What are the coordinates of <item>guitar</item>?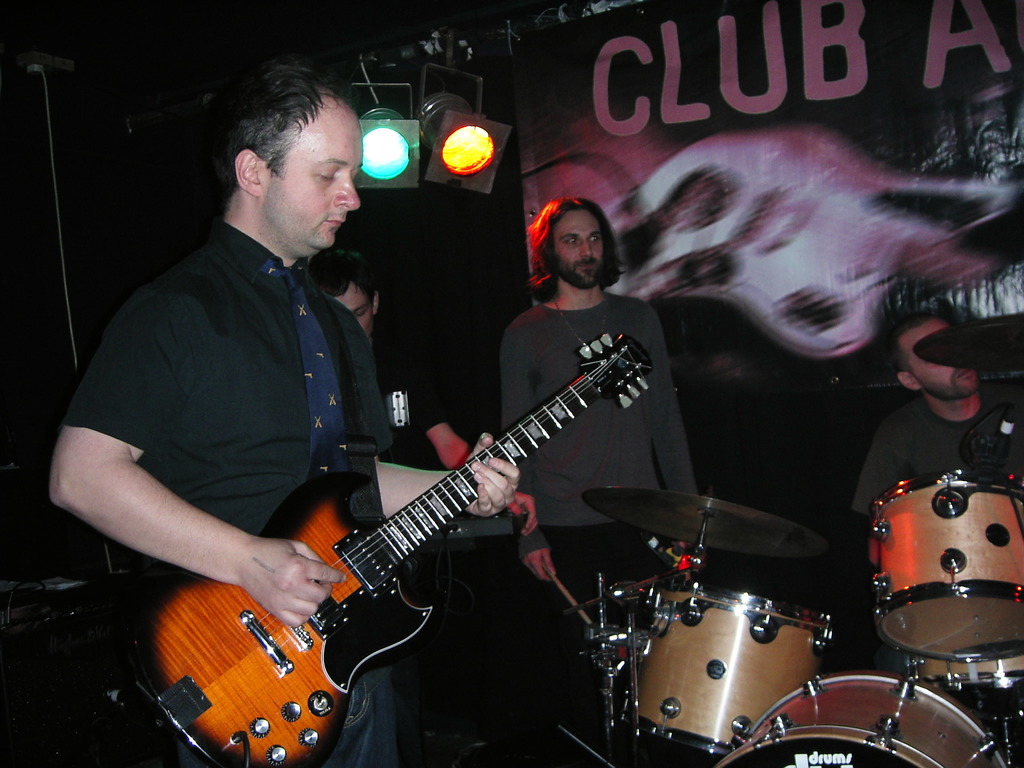
bbox(124, 332, 654, 767).
